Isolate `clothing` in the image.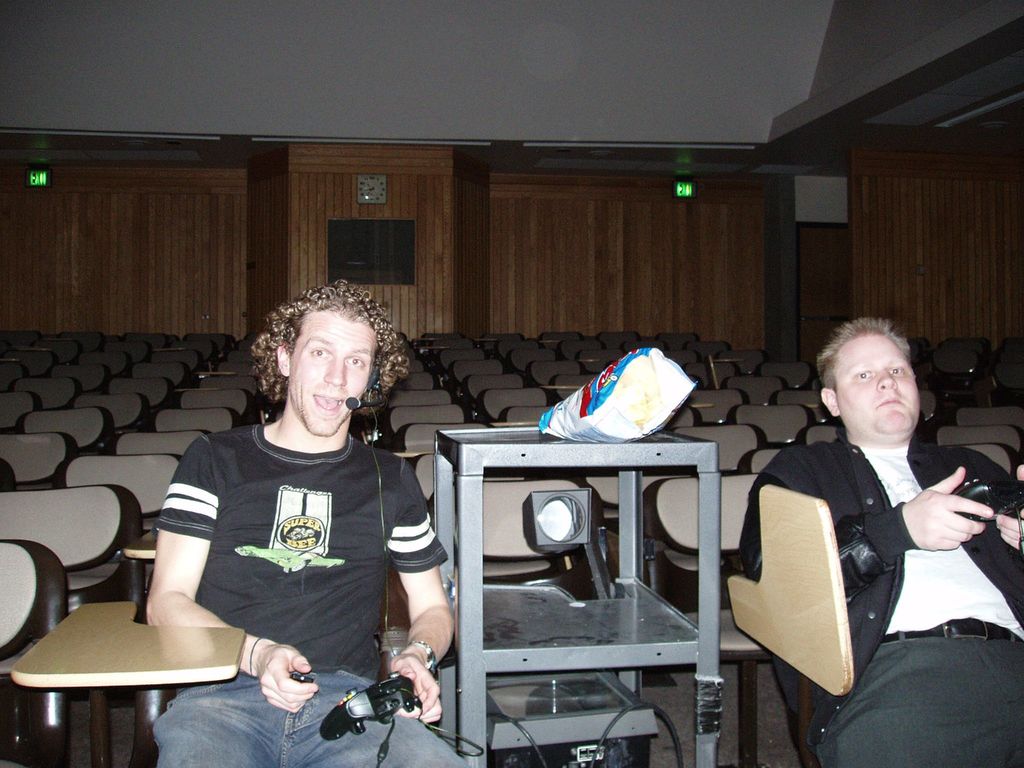
Isolated region: 806, 616, 1023, 767.
